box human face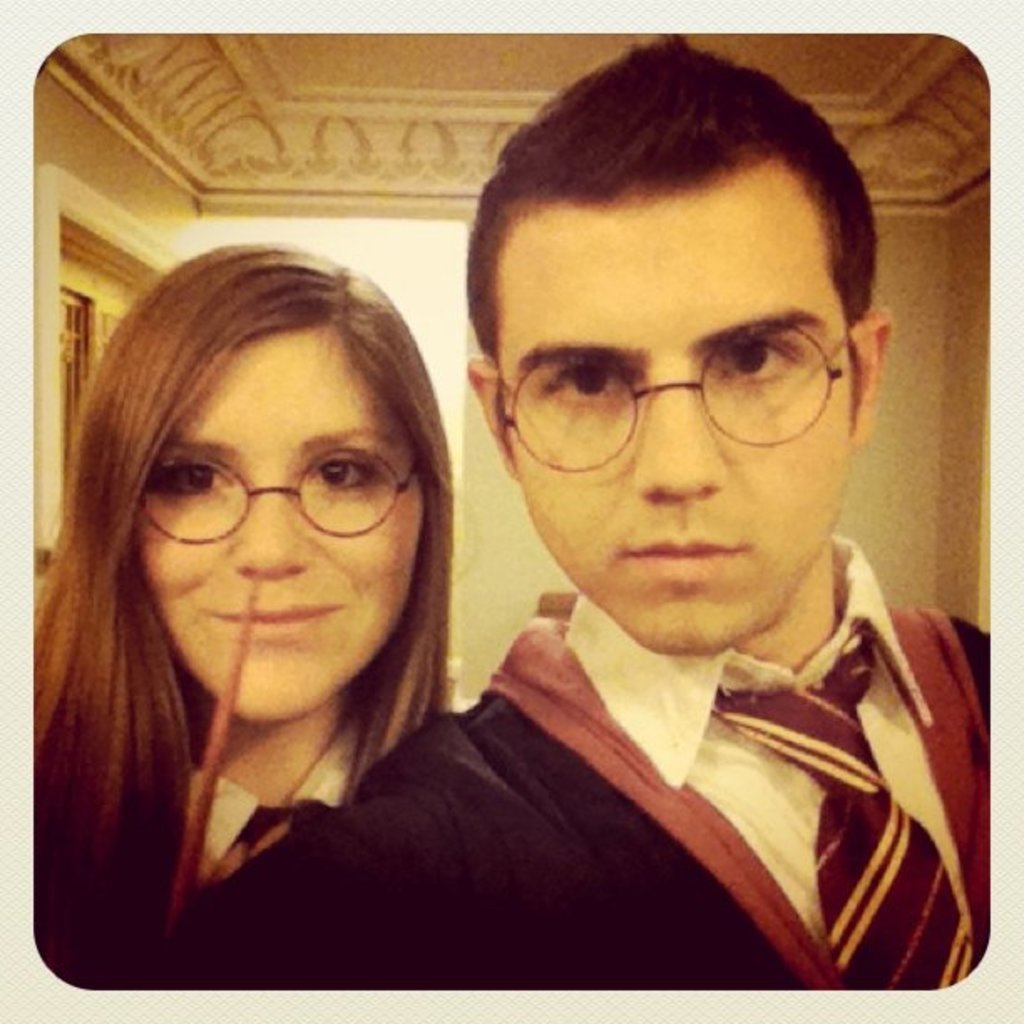
497,192,850,656
